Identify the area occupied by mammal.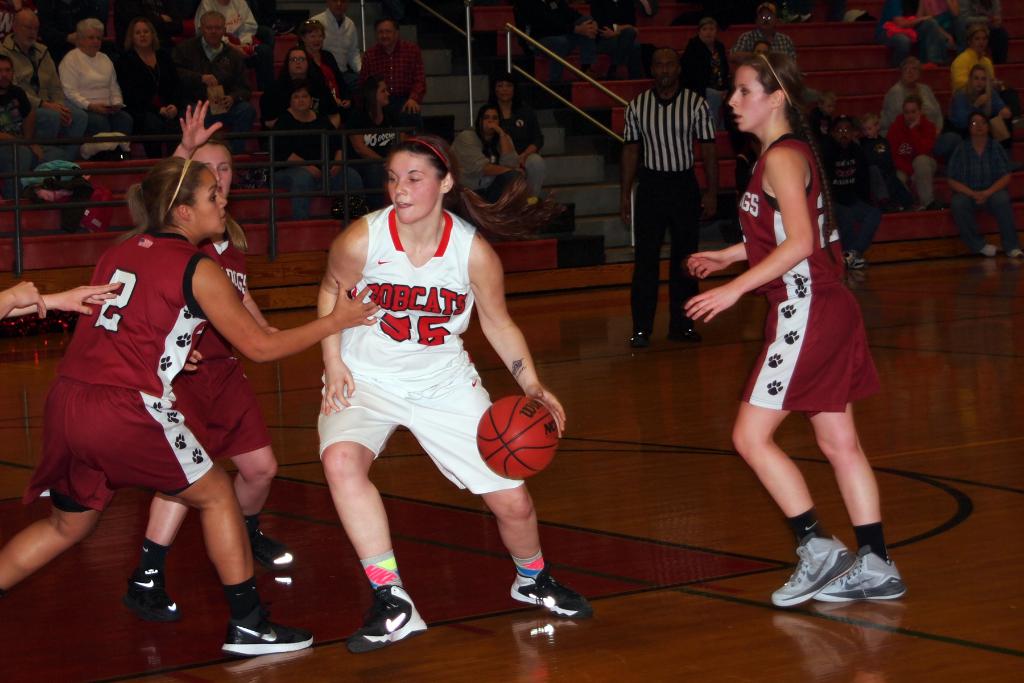
Area: (134, 97, 296, 625).
